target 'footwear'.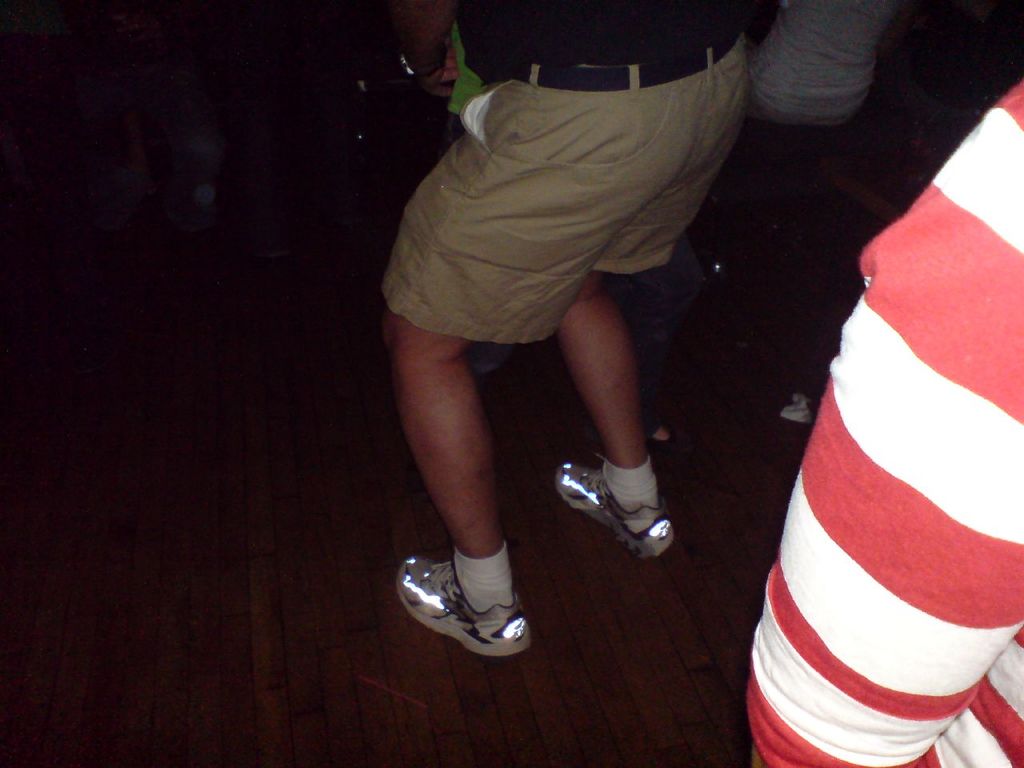
Target region: crop(556, 454, 678, 562).
